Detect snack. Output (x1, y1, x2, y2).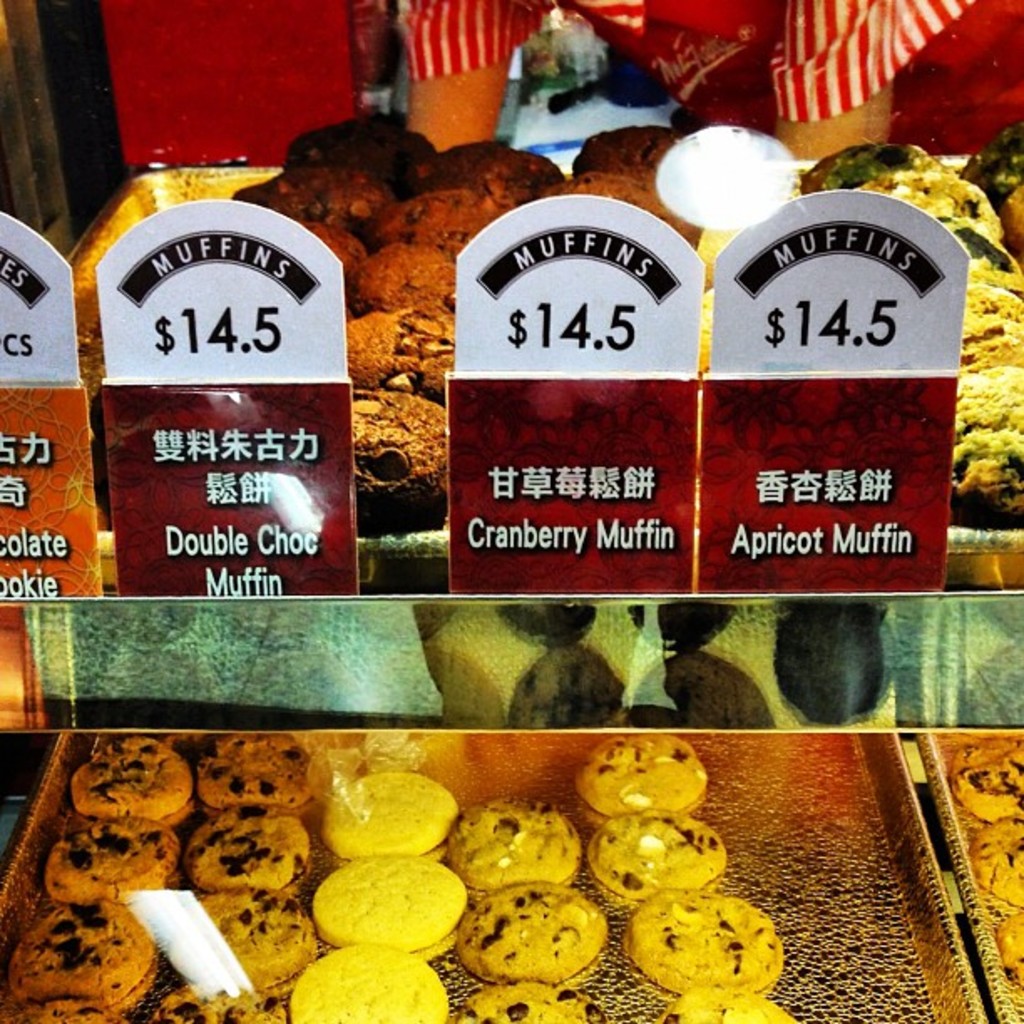
(465, 880, 604, 997).
